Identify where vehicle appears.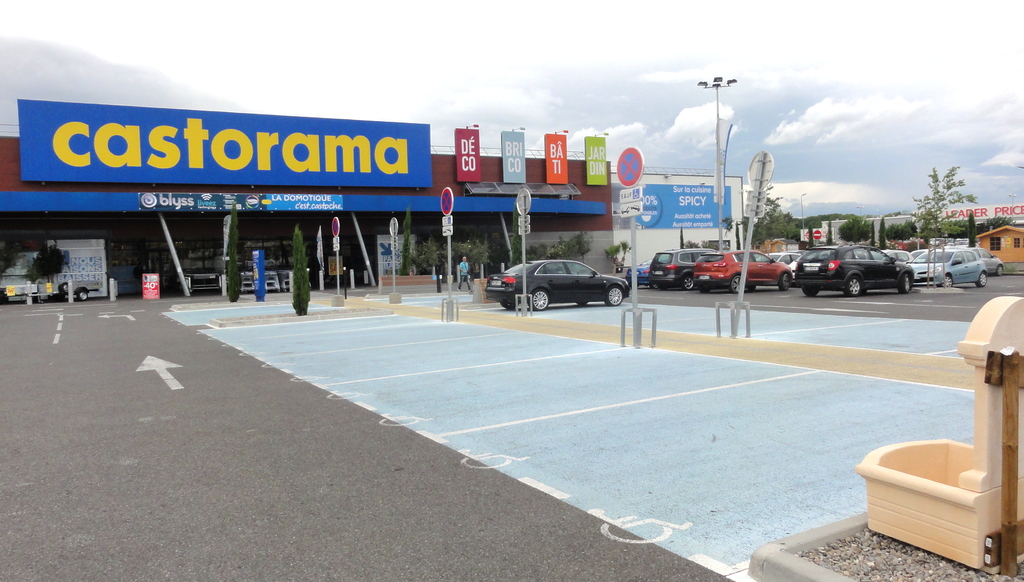
Appears at 625:262:659:289.
